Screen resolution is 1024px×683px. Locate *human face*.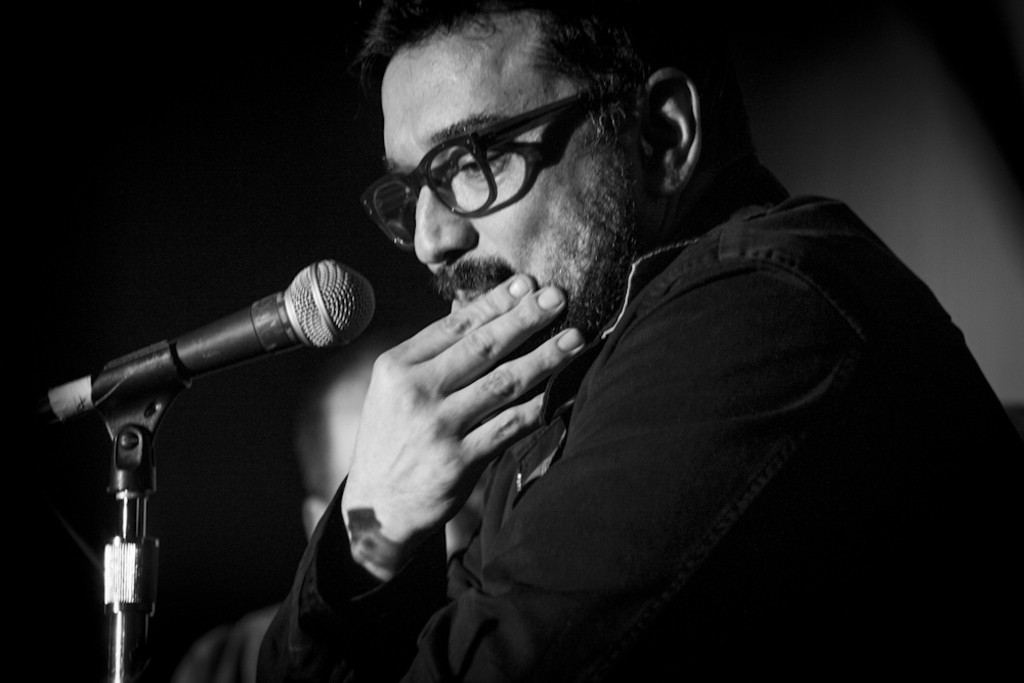
BBox(382, 9, 657, 356).
